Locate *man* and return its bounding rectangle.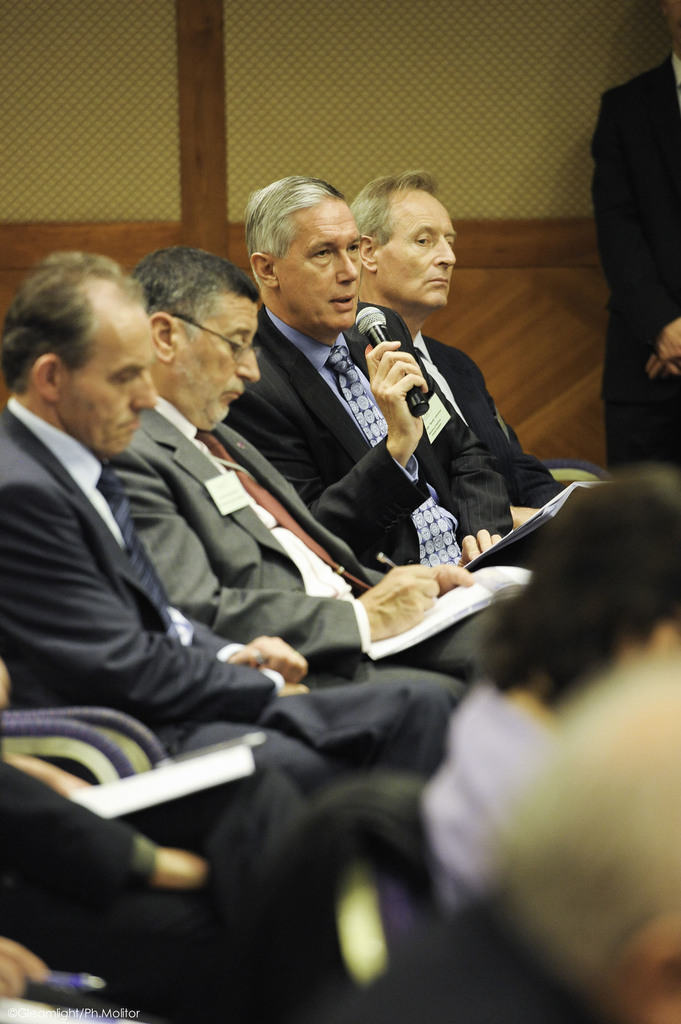
left=109, top=244, right=469, bottom=689.
